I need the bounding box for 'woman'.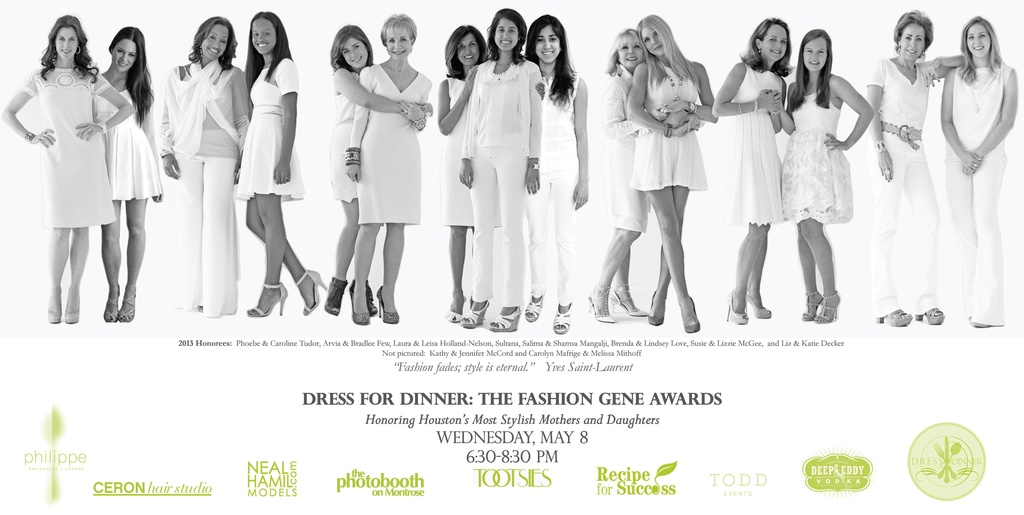
Here it is: <bbox>455, 6, 540, 333</bbox>.
